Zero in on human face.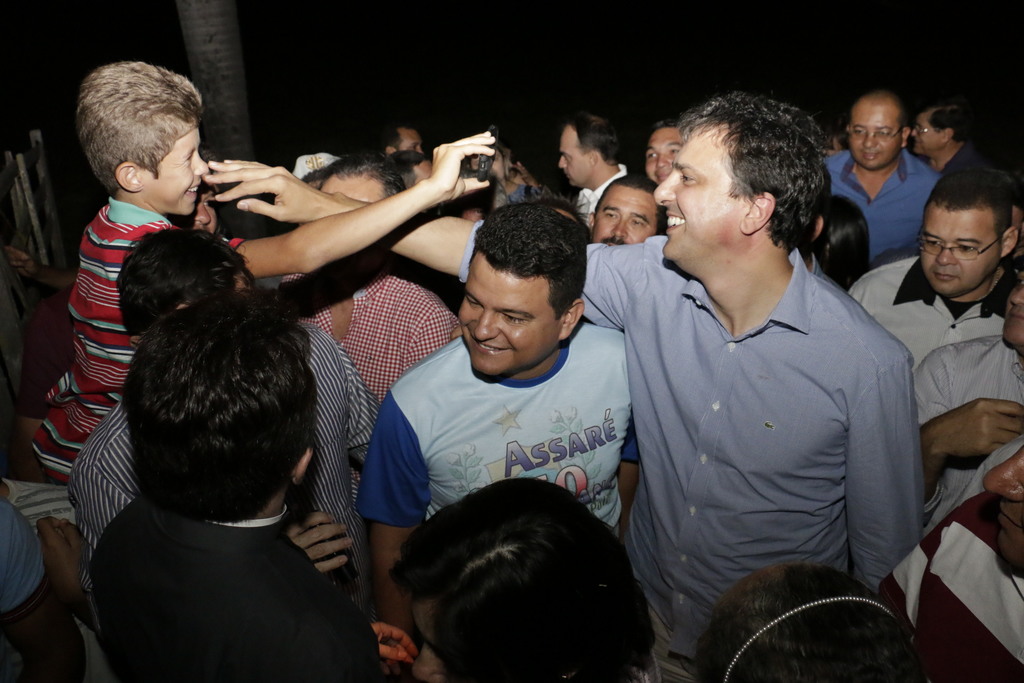
Zeroed in: 913/119/939/154.
